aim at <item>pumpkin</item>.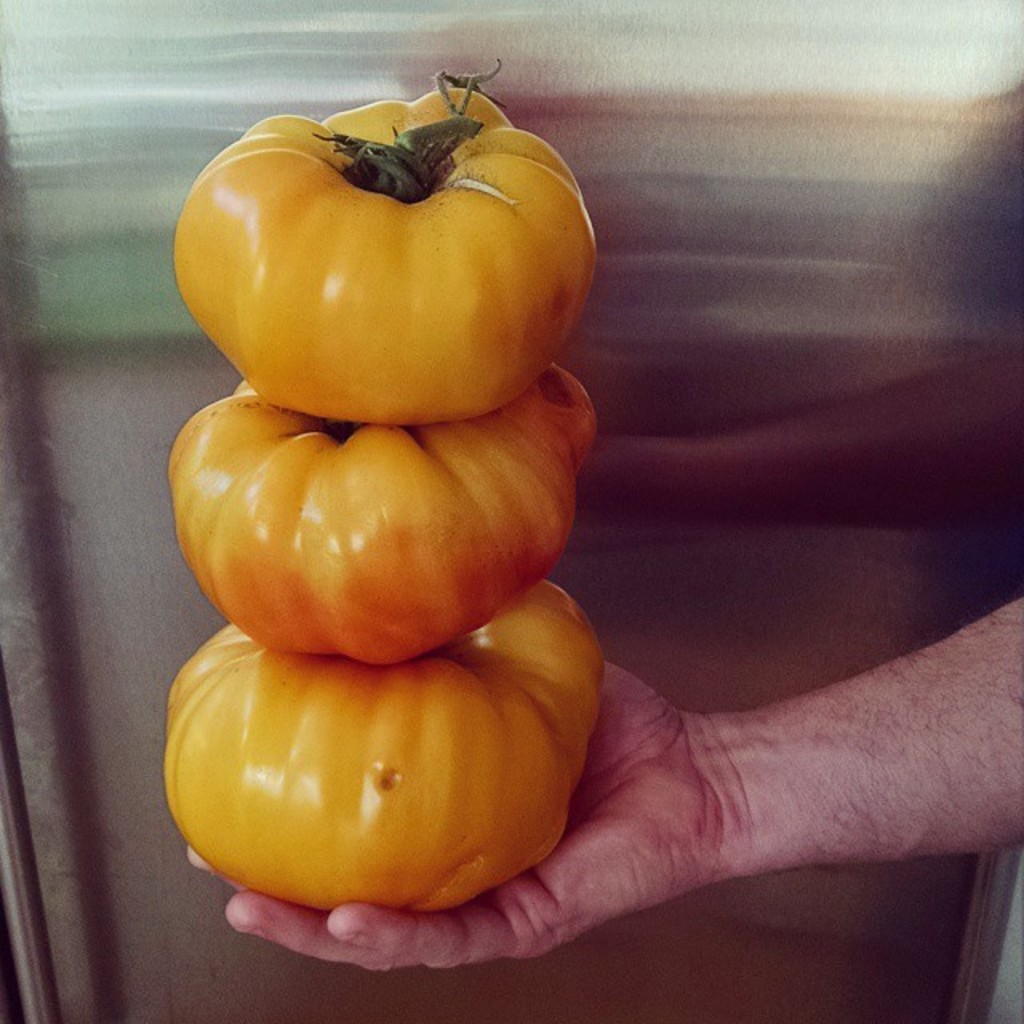
Aimed at locate(165, 376, 595, 666).
